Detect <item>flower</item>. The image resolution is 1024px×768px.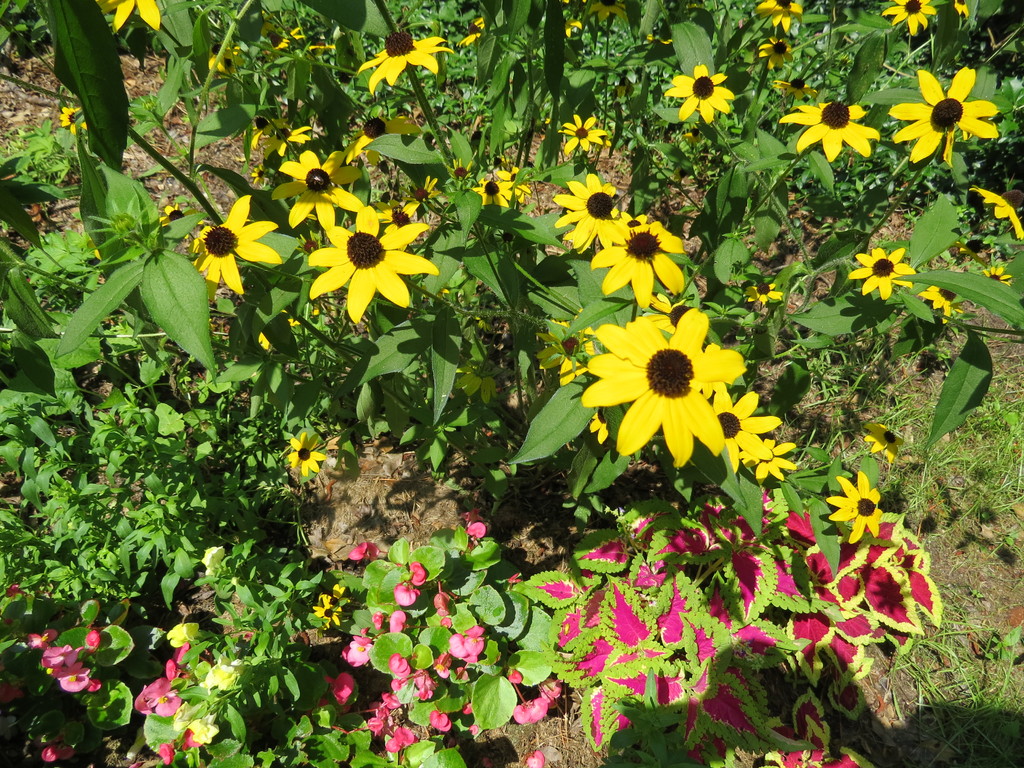
(left=454, top=19, right=486, bottom=50).
